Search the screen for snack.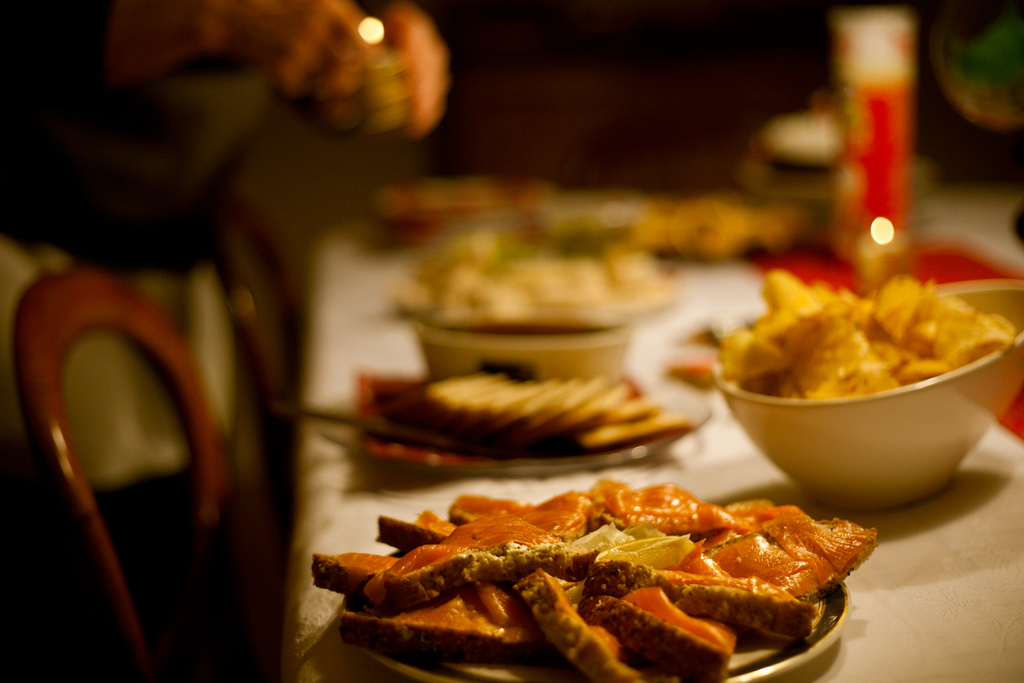
Found at Rect(720, 263, 1021, 445).
